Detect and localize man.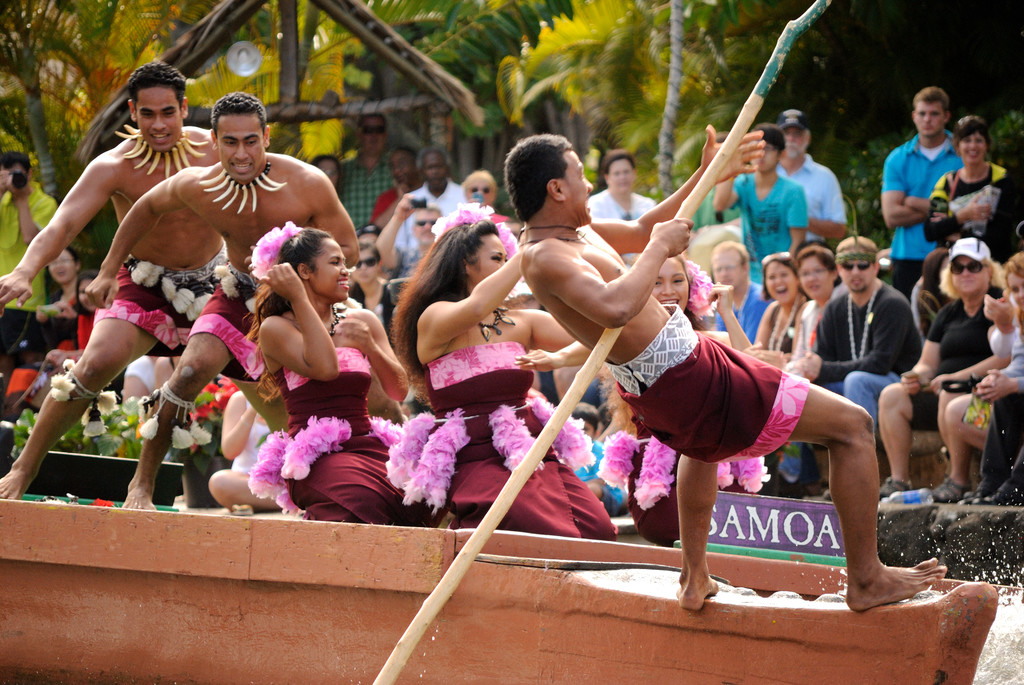
Localized at bbox=(776, 109, 847, 245).
